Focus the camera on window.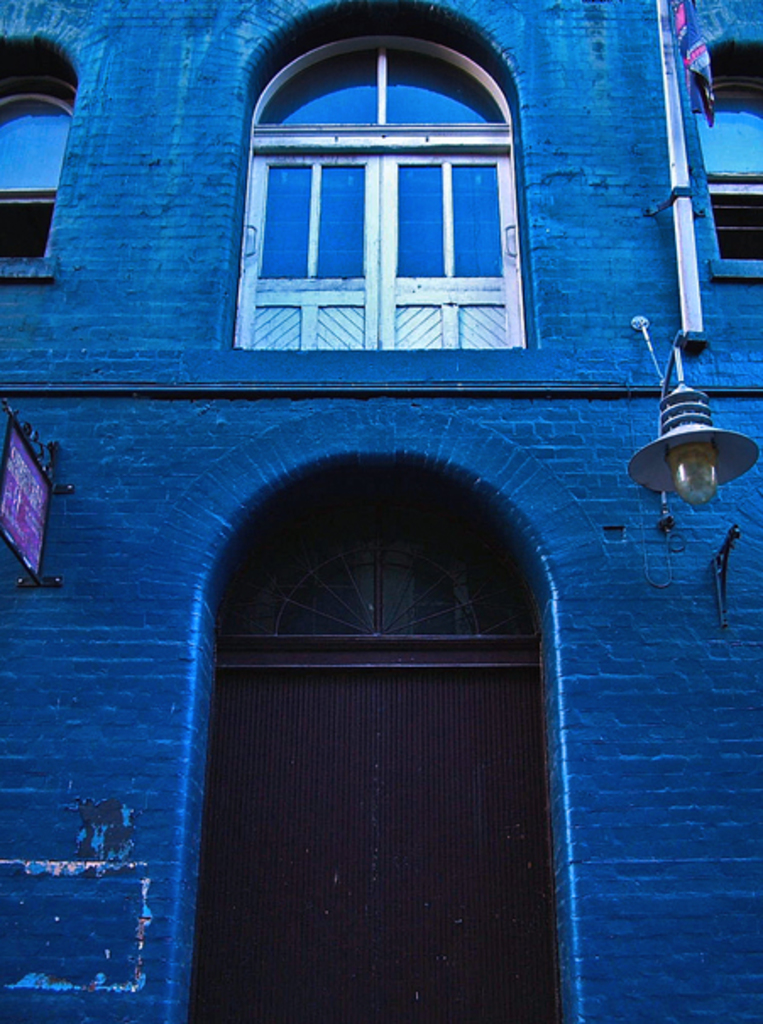
Focus region: l=667, t=12, r=761, b=279.
